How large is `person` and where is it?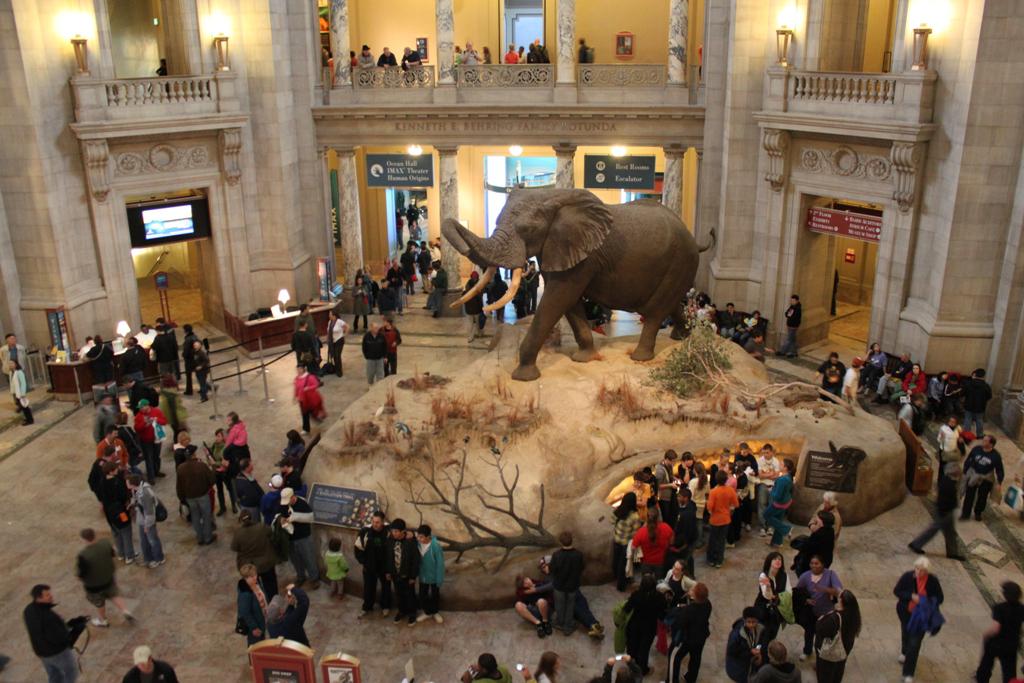
Bounding box: (564, 580, 610, 647).
